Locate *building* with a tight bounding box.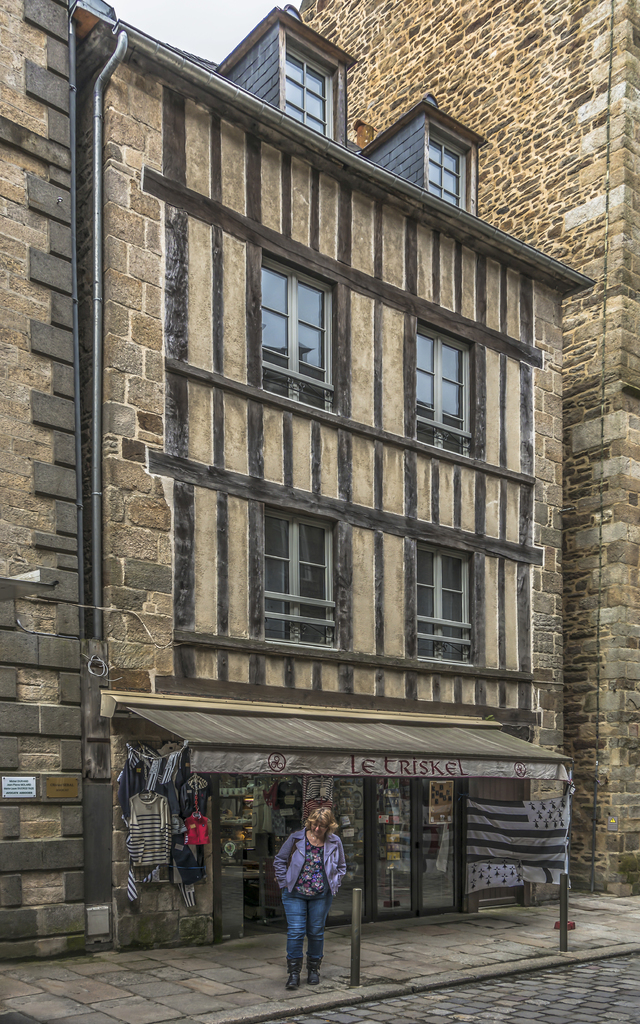
(x1=0, y1=0, x2=83, y2=963).
